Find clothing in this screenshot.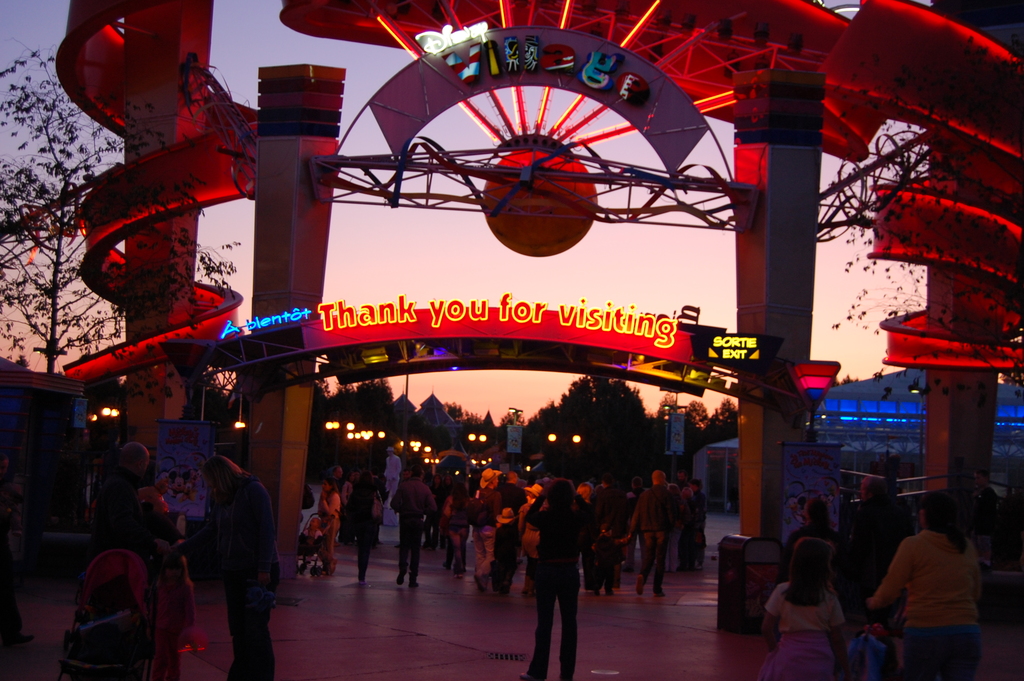
The bounding box for clothing is {"x1": 321, "y1": 491, "x2": 339, "y2": 574}.
